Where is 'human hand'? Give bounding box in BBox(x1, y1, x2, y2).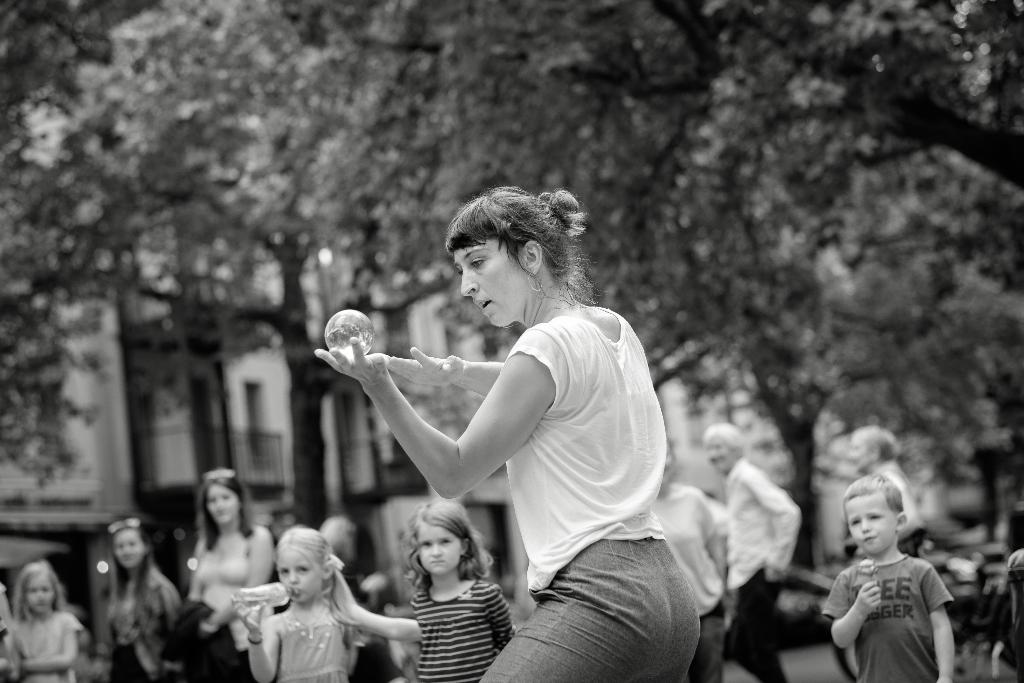
BBox(231, 595, 268, 633).
